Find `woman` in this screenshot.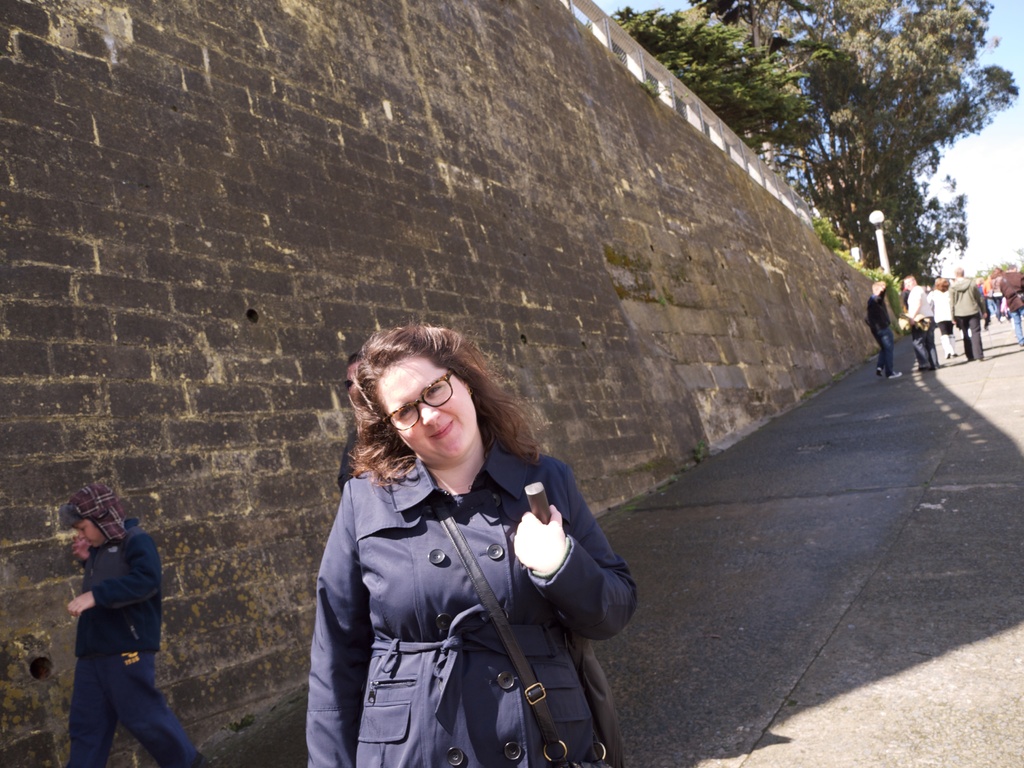
The bounding box for `woman` is (276, 329, 628, 765).
